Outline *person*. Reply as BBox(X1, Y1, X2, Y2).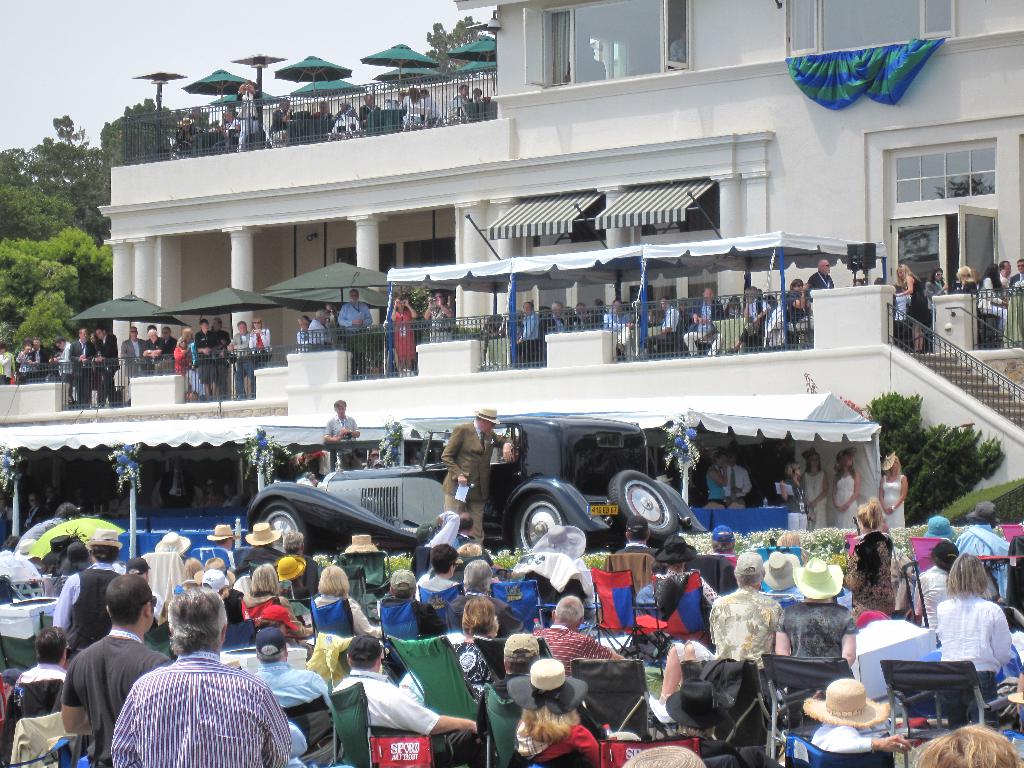
BBox(67, 576, 158, 767).
